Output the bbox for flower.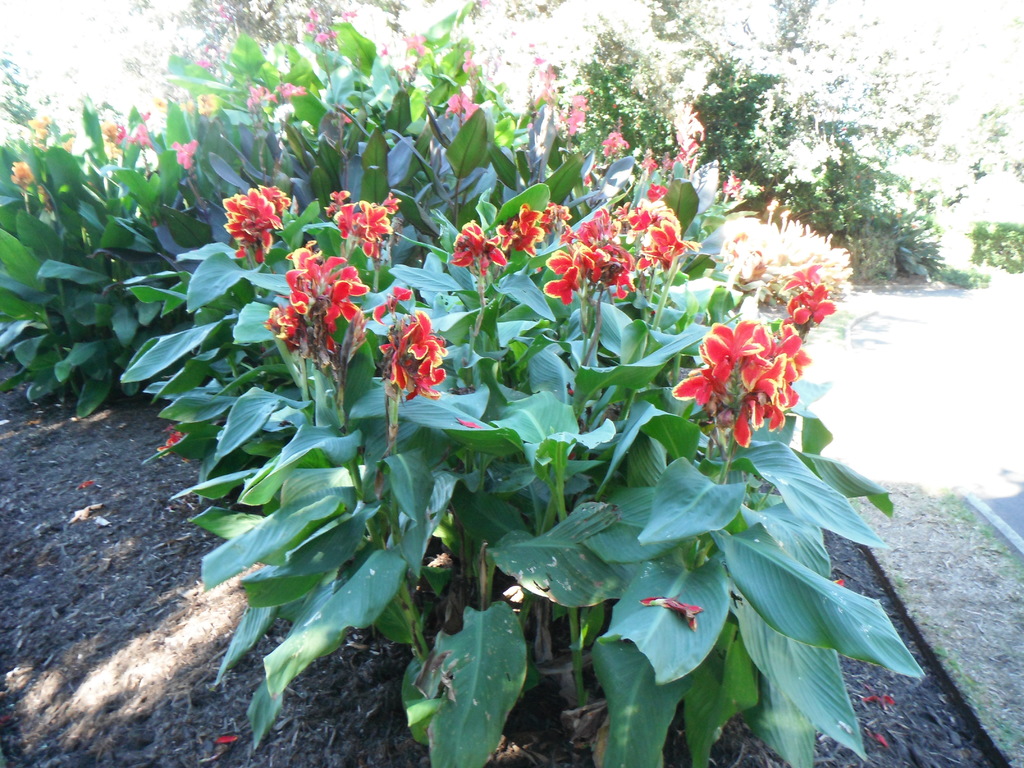
376:287:451:404.
